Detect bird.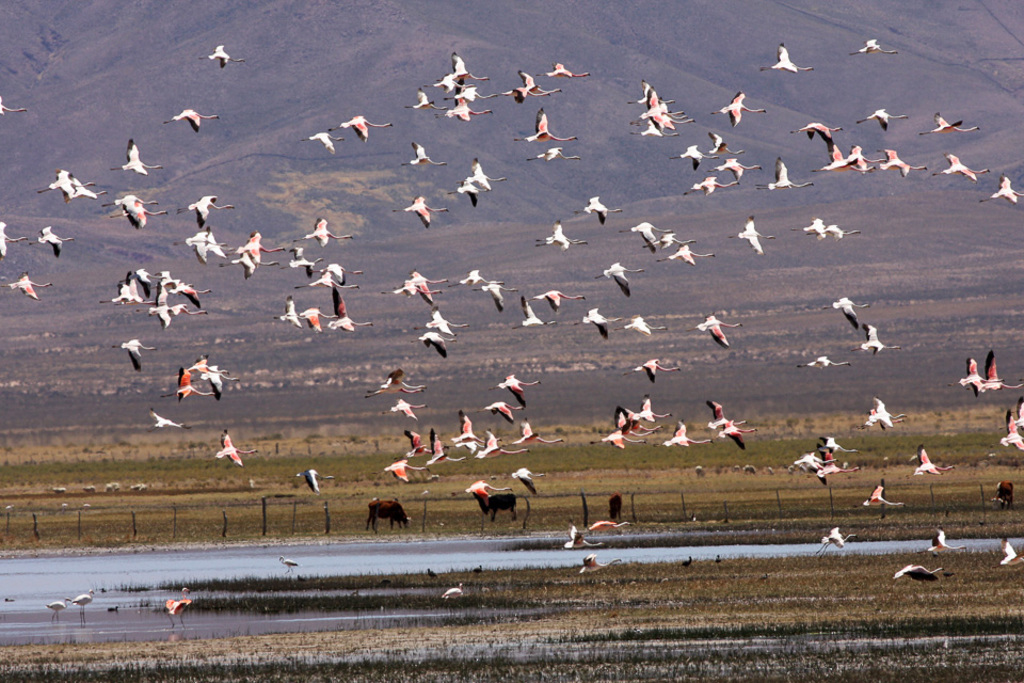
Detected at box(433, 97, 501, 123).
